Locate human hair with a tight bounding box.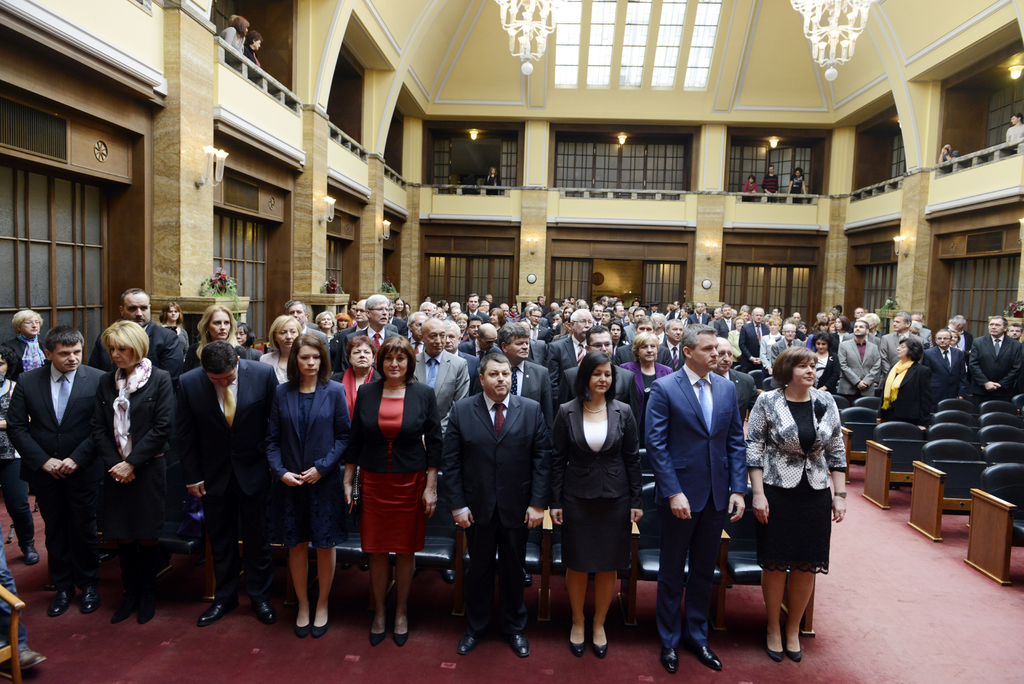
x1=934, y1=328, x2=951, y2=339.
